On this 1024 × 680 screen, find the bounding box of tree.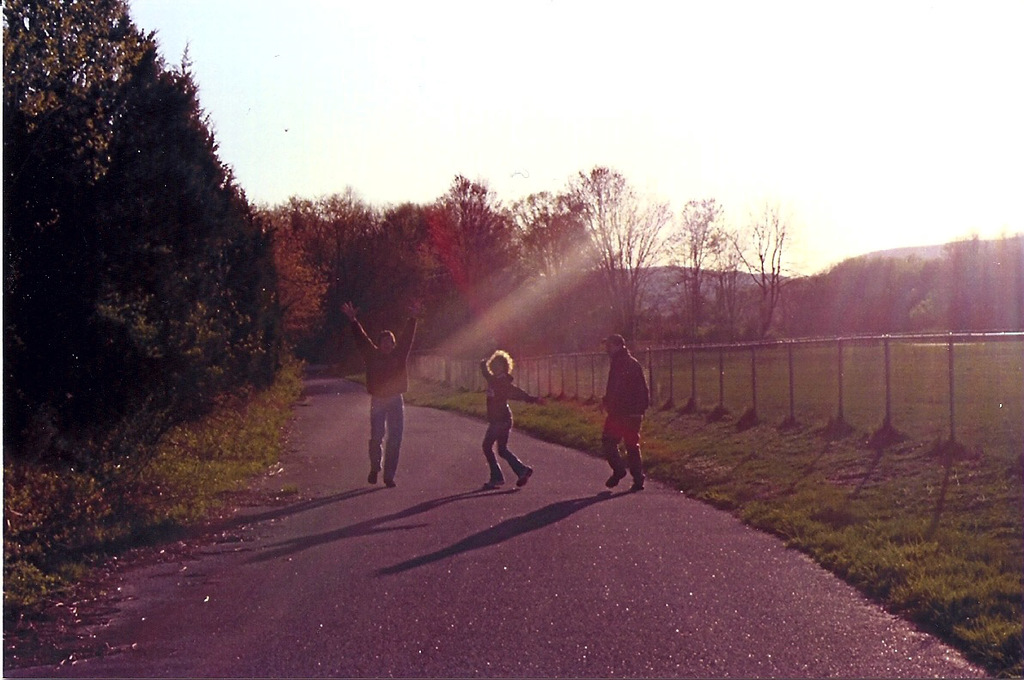
Bounding box: BBox(741, 205, 800, 329).
